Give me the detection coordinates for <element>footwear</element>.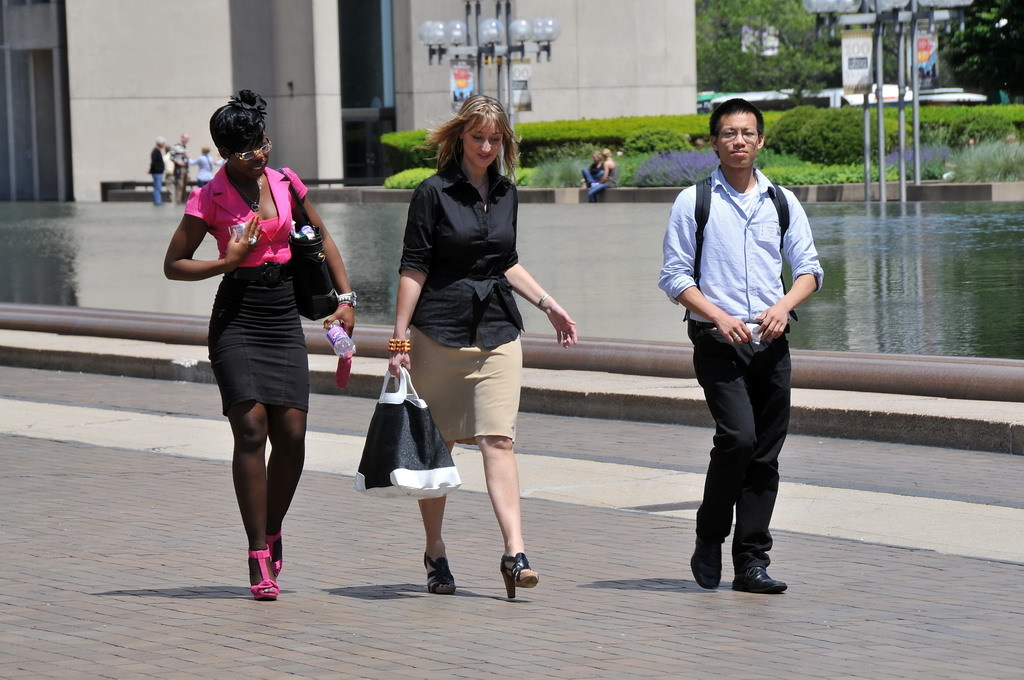
crop(732, 566, 791, 596).
